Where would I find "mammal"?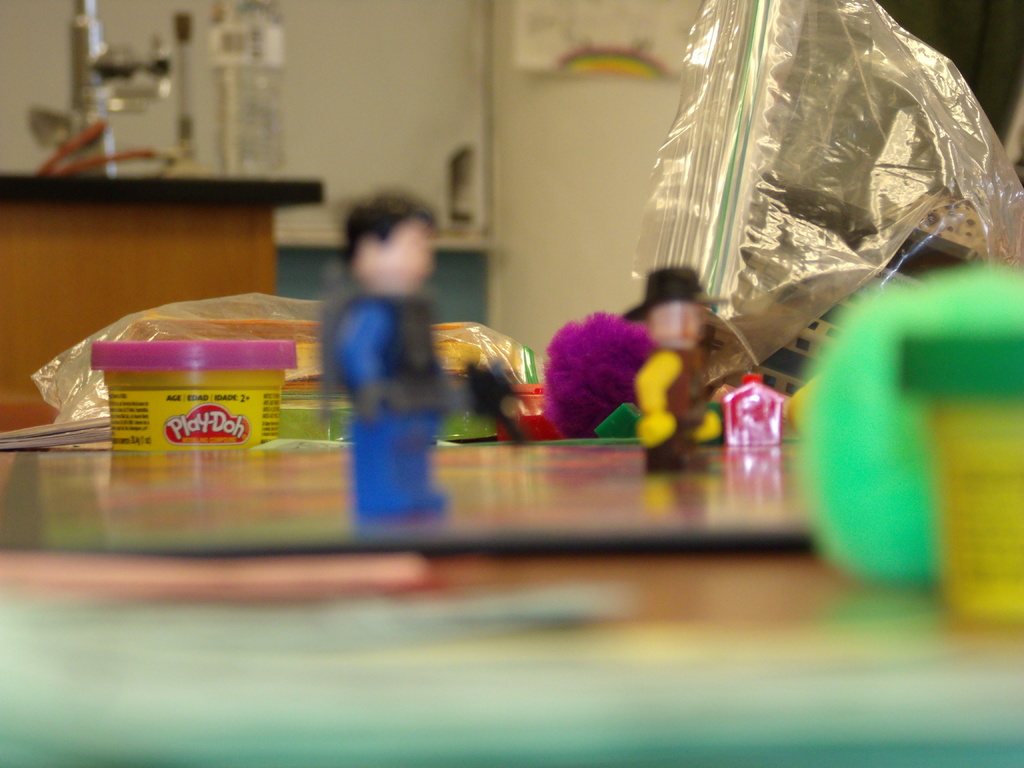
At <bbox>623, 266, 729, 463</bbox>.
